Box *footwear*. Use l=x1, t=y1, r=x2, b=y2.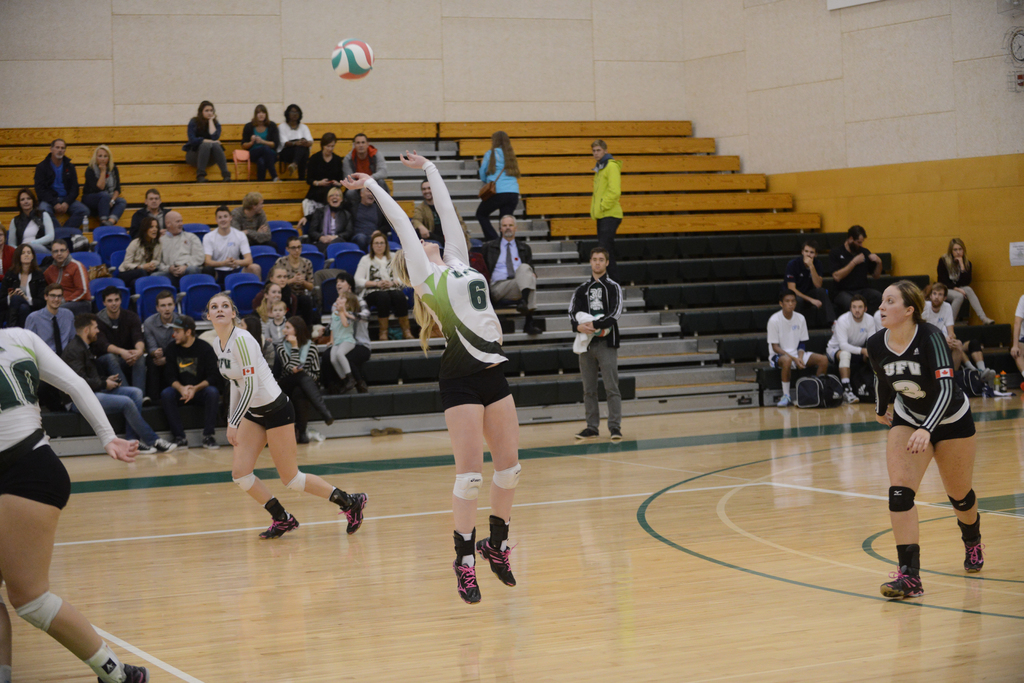
l=297, t=432, r=307, b=447.
